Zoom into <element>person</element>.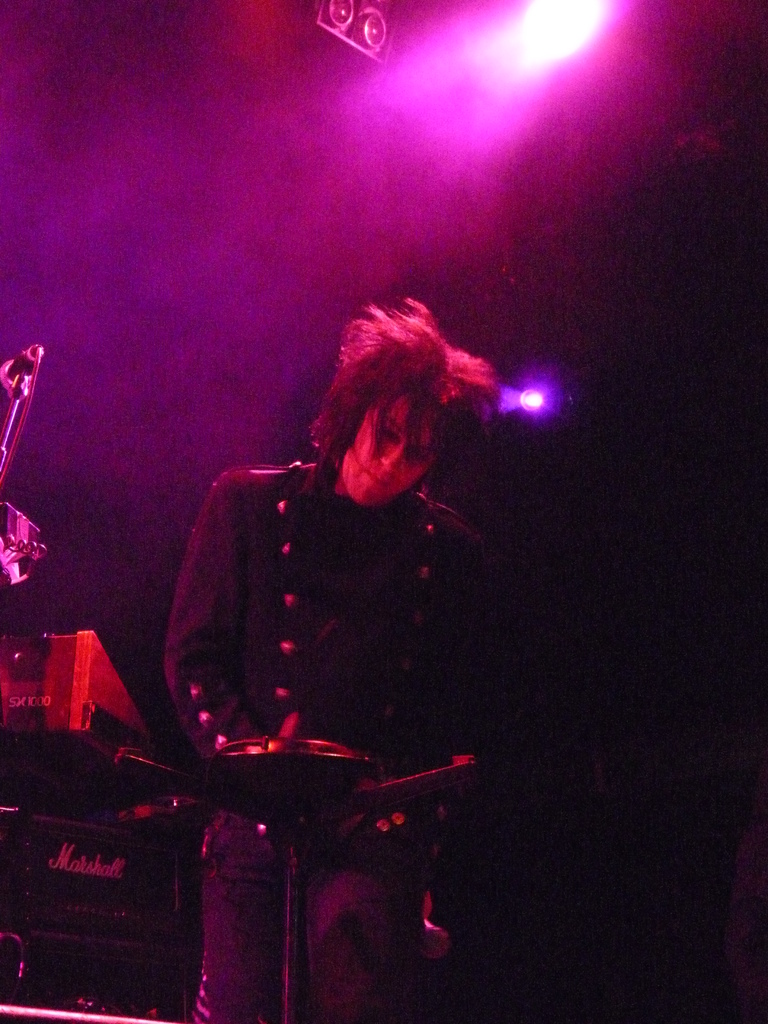
Zoom target: box(170, 289, 541, 1020).
